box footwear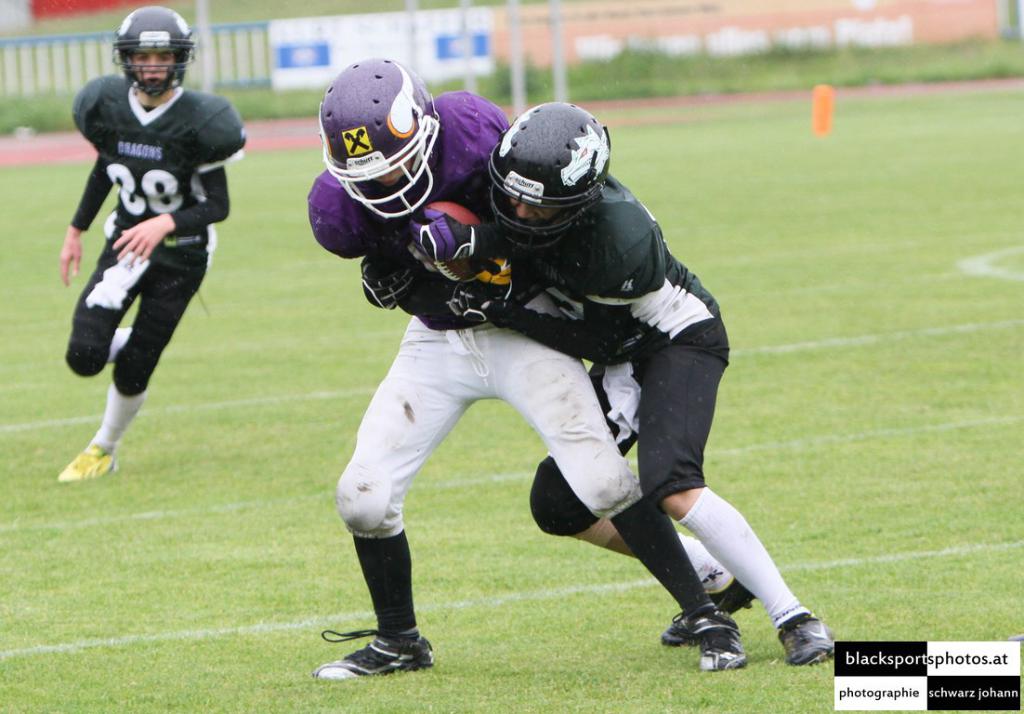
bbox(774, 610, 835, 665)
